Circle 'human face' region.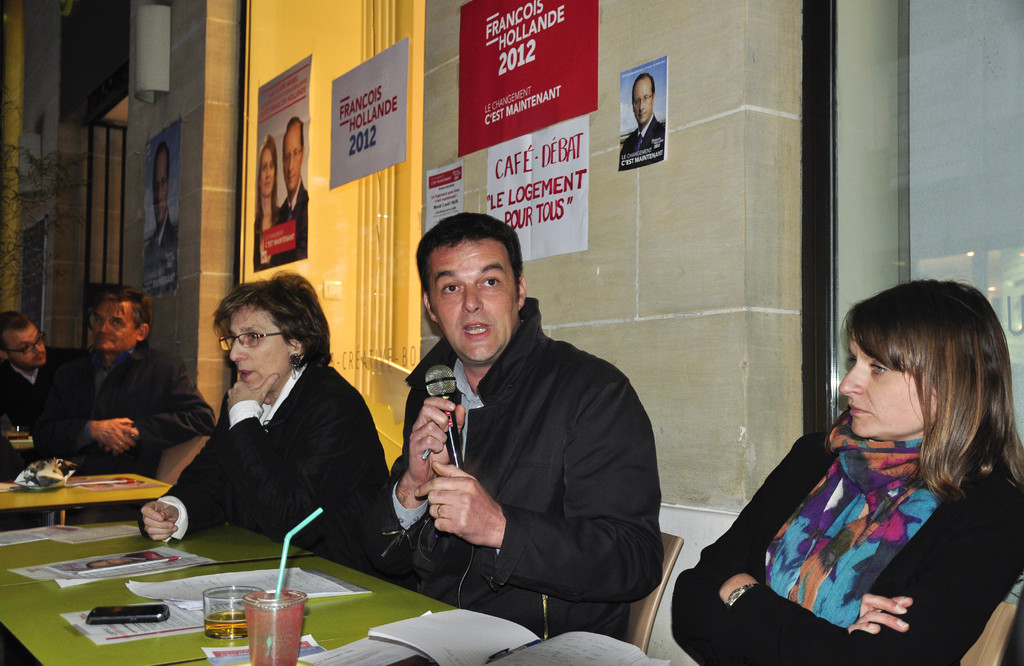
Region: [230,309,291,391].
